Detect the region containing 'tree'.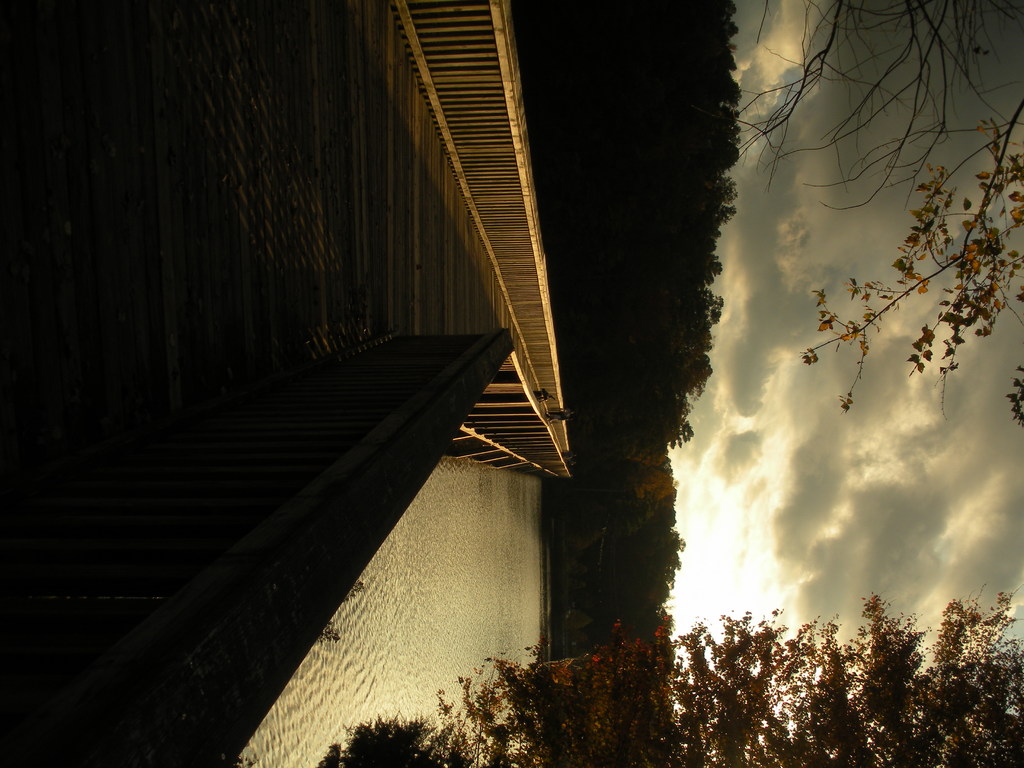
<bbox>784, 105, 1023, 410</bbox>.
